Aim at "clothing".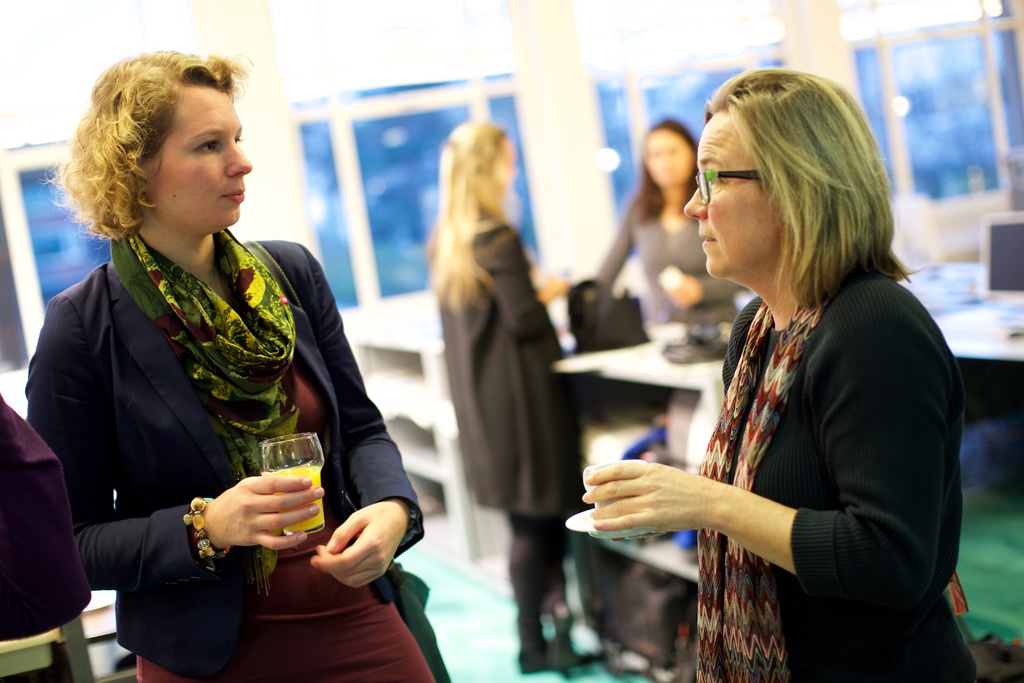
Aimed at [left=424, top=222, right=608, bottom=644].
